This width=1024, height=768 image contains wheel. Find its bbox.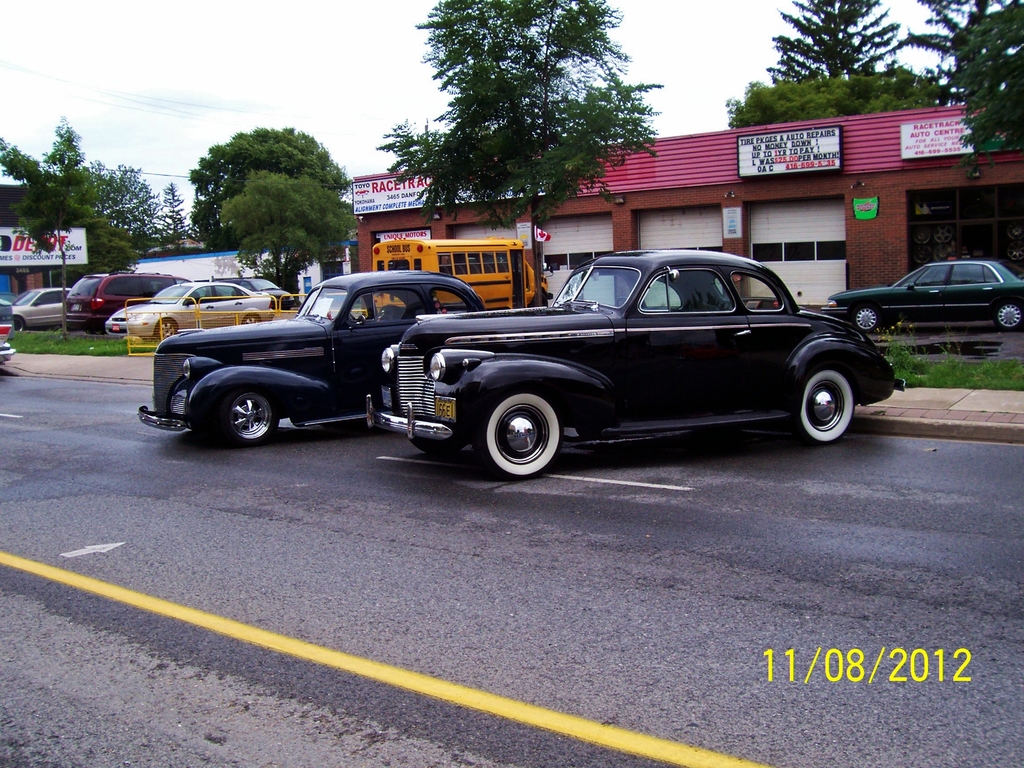
x1=852 y1=300 x2=883 y2=332.
